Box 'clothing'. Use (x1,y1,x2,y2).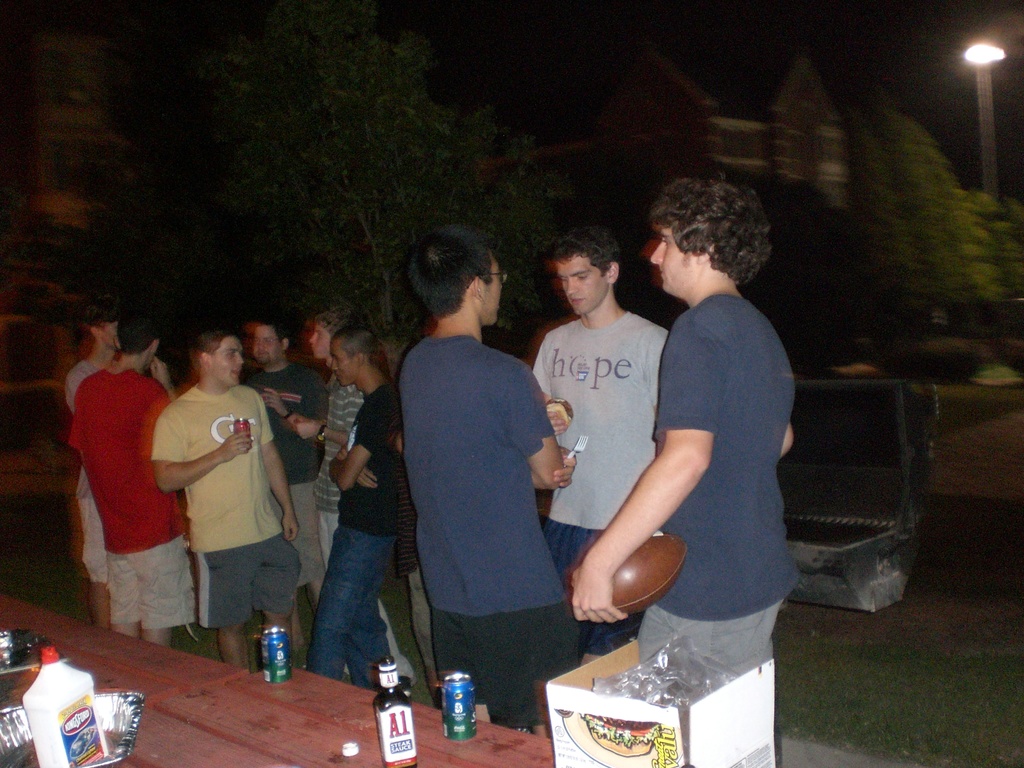
(540,311,673,663).
